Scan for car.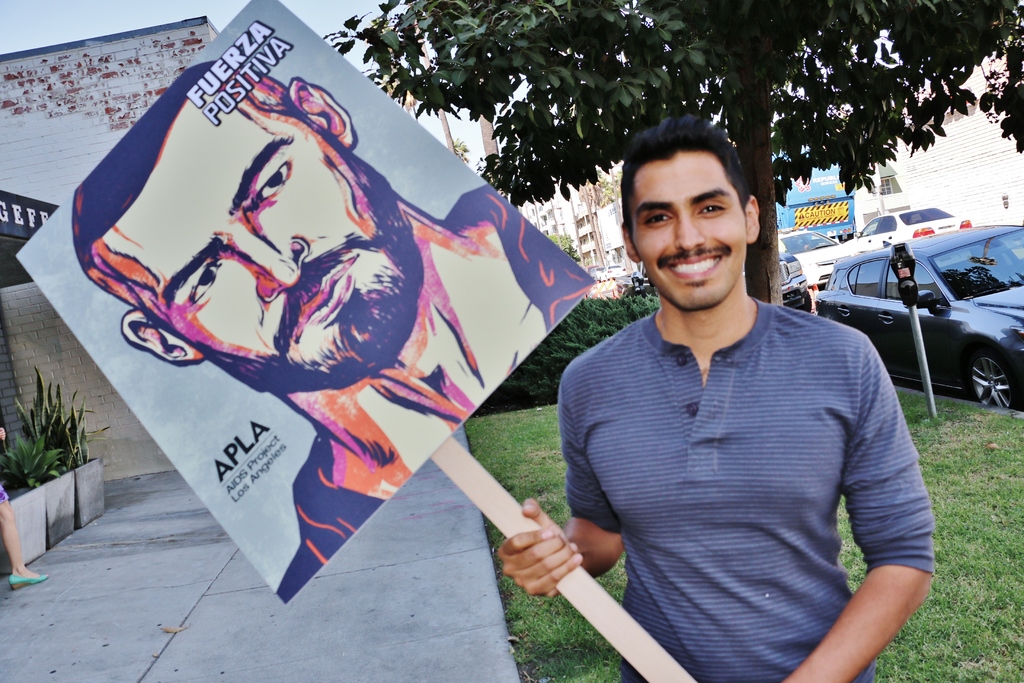
Scan result: detection(850, 204, 967, 254).
